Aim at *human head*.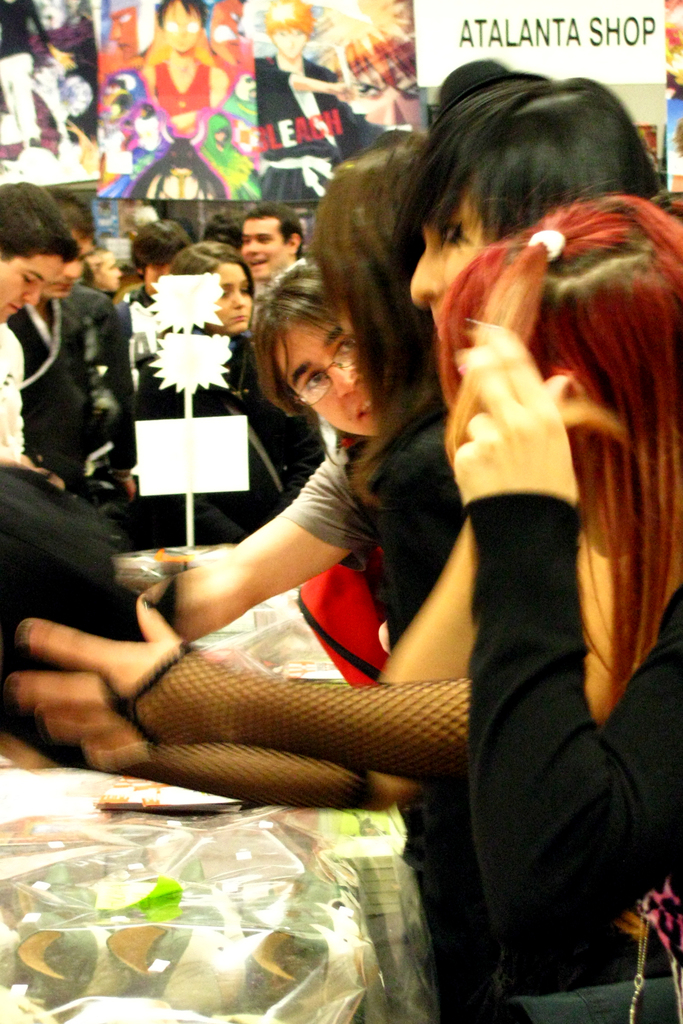
Aimed at left=315, top=135, right=428, bottom=328.
